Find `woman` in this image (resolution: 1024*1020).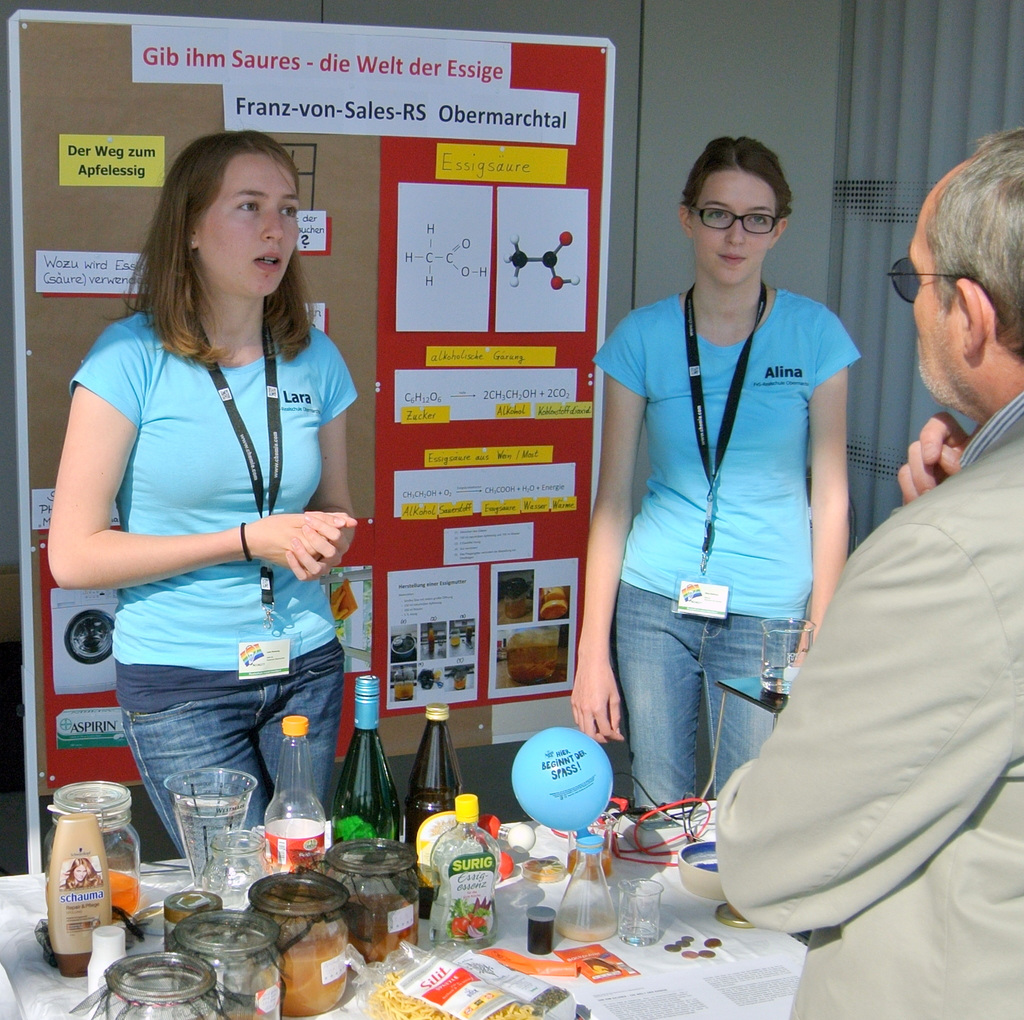
[47,138,367,905].
